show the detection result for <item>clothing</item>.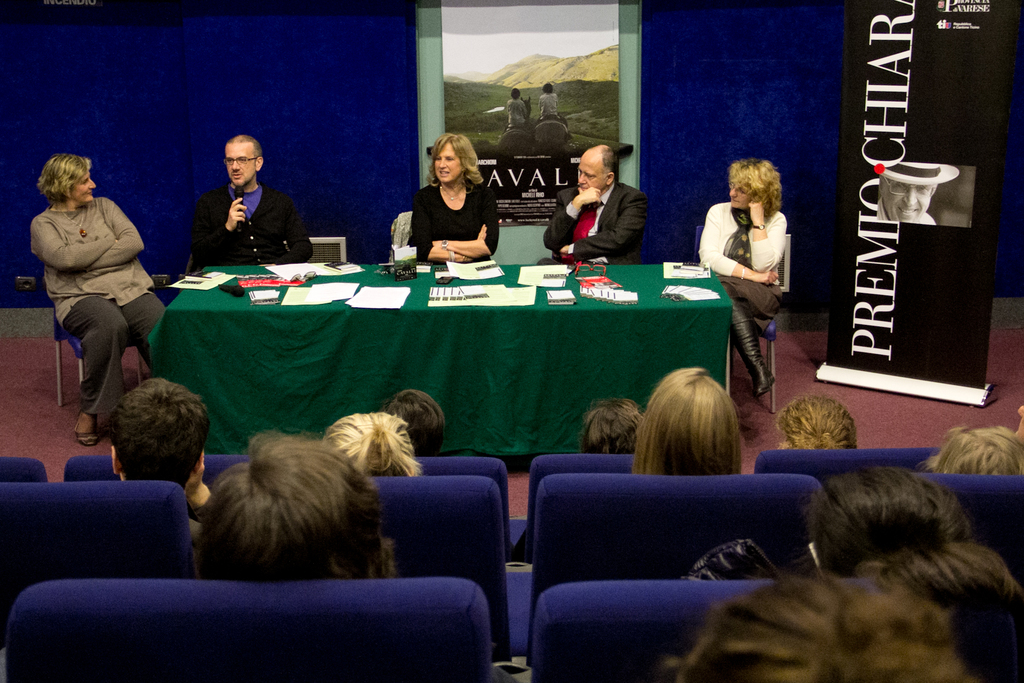
Rect(191, 185, 315, 261).
